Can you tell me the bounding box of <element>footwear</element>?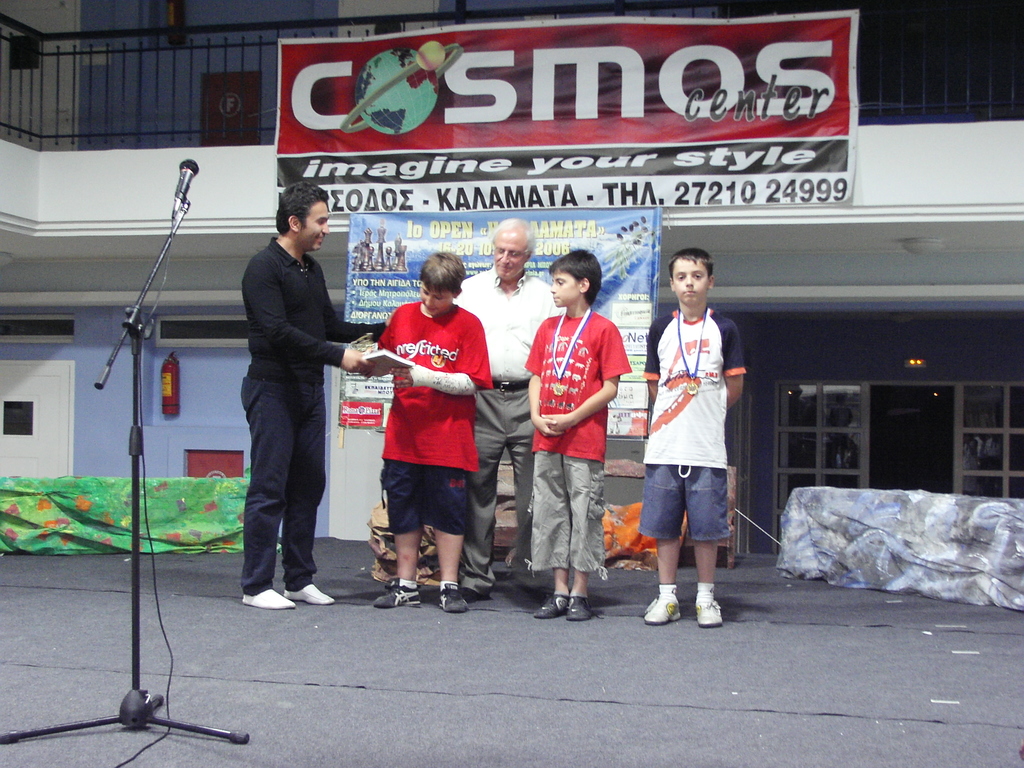
box=[452, 585, 478, 609].
